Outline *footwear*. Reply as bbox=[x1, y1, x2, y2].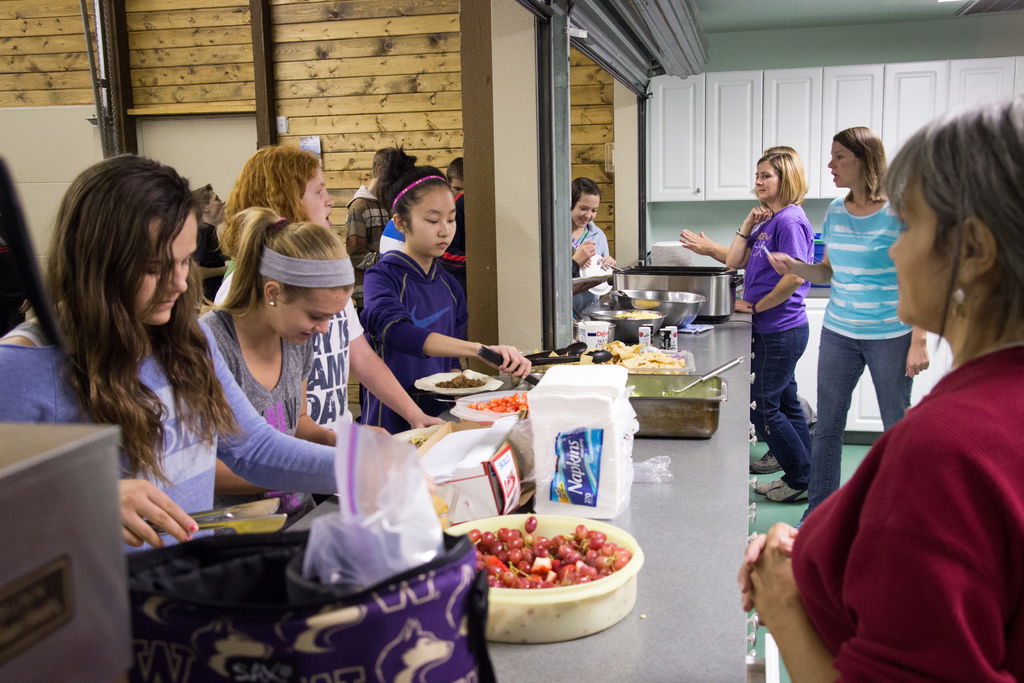
bbox=[796, 522, 806, 528].
